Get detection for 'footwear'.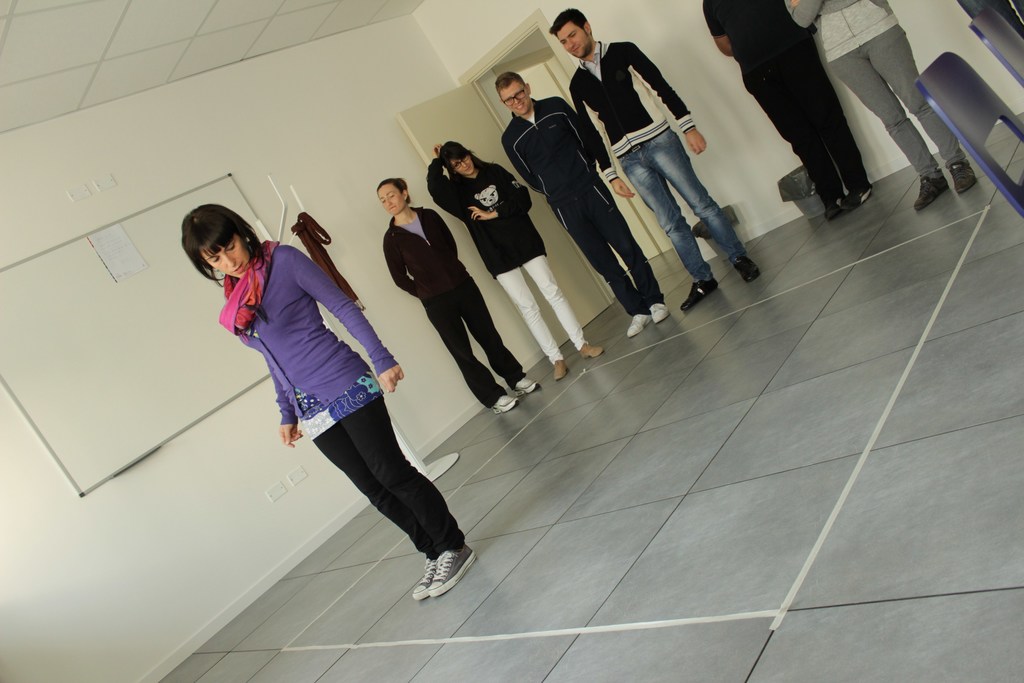
Detection: bbox=[950, 165, 976, 191].
